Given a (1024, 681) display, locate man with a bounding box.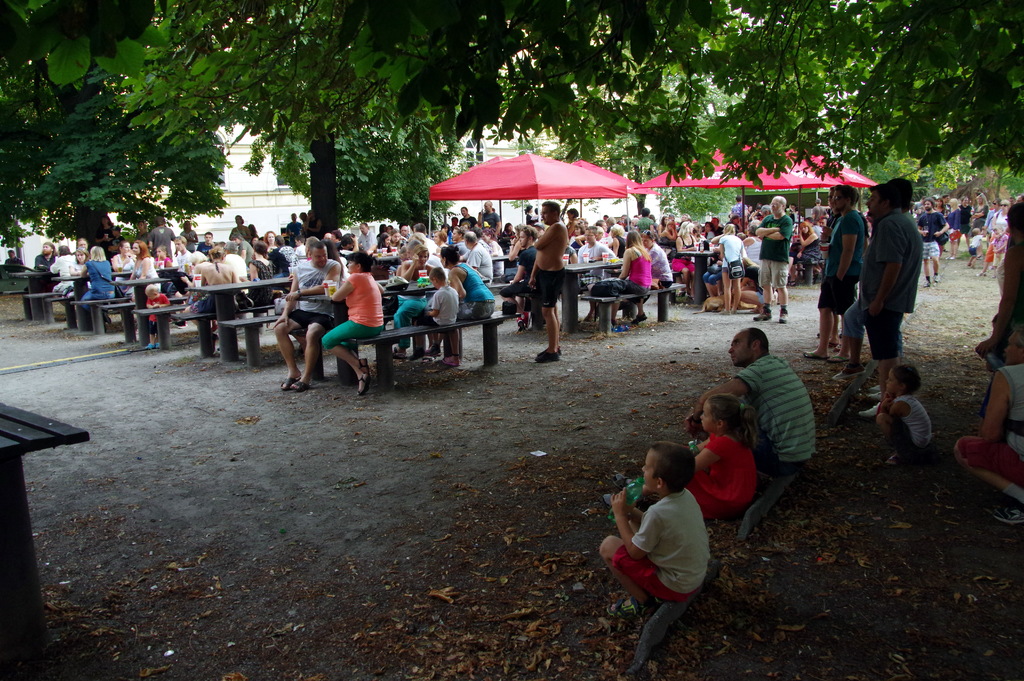
Located: <bbox>196, 230, 216, 252</bbox>.
